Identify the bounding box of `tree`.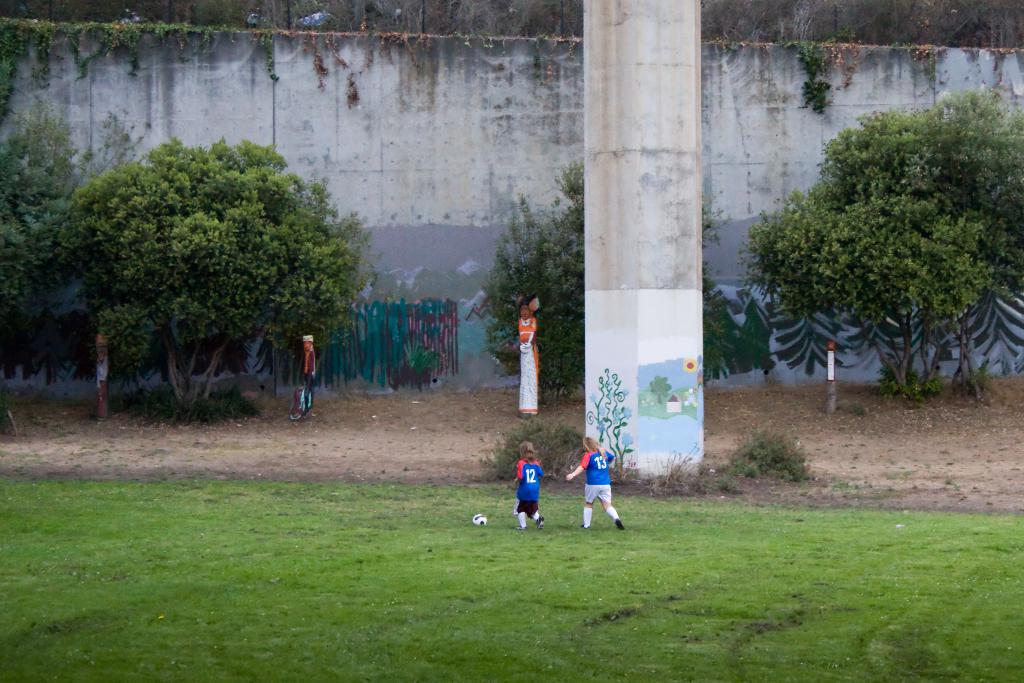
40,120,360,405.
